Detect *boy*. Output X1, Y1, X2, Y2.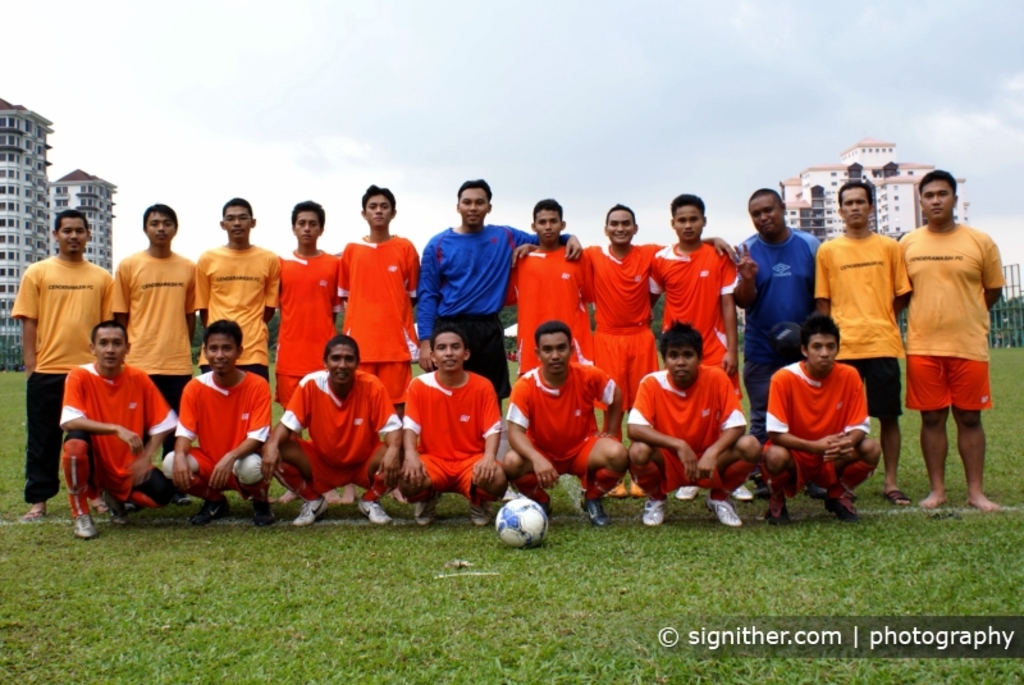
415, 178, 585, 407.
